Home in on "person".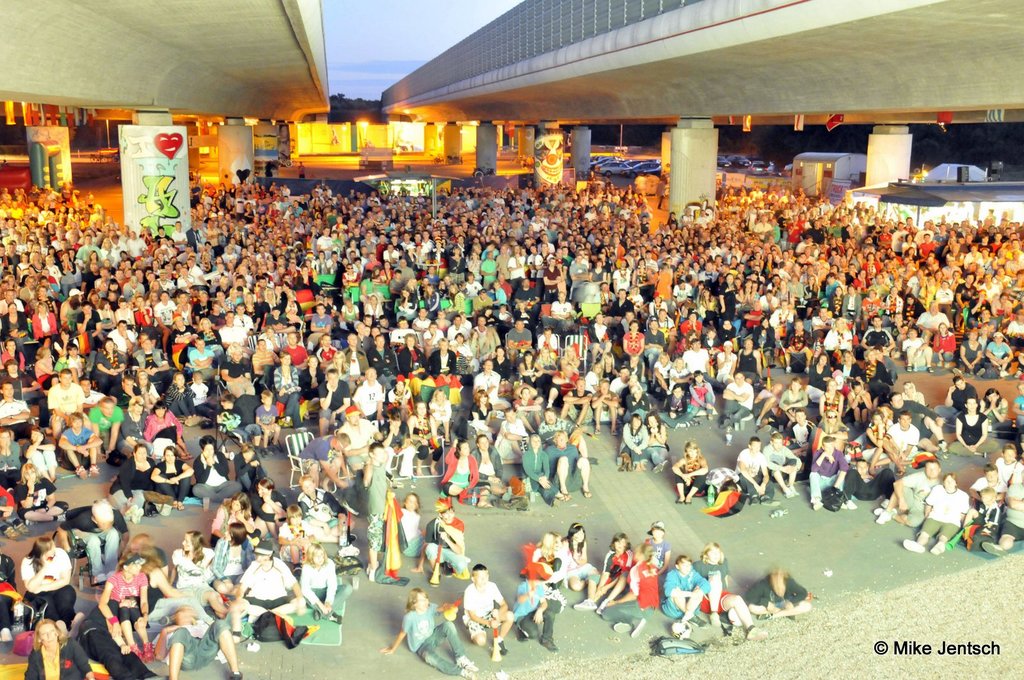
Homed in at region(424, 281, 440, 306).
